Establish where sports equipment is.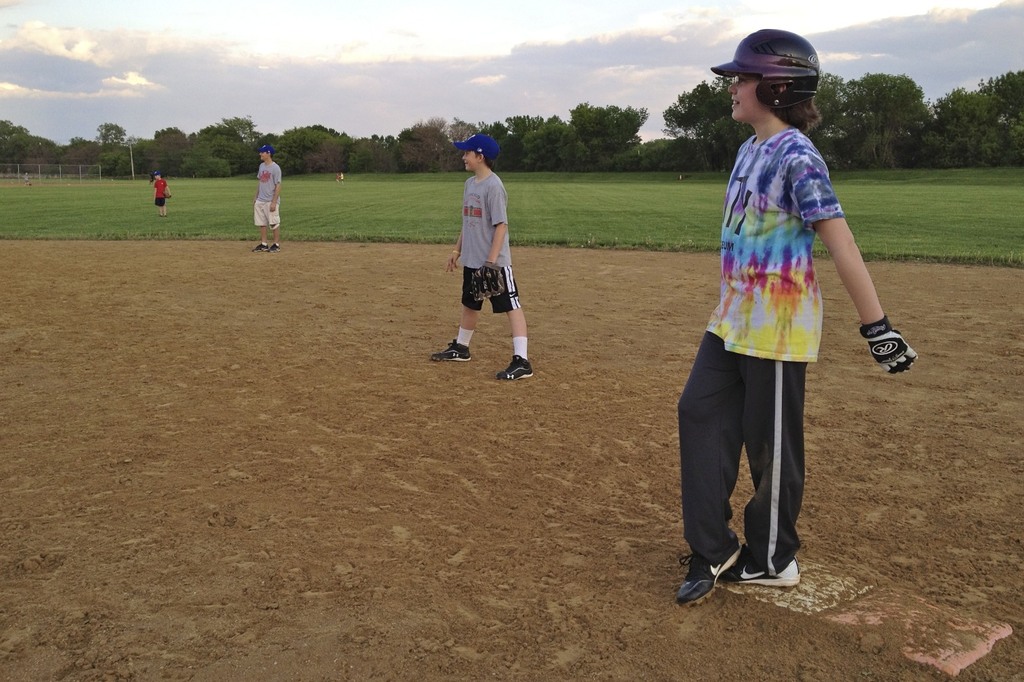
Established at rect(253, 242, 265, 250).
